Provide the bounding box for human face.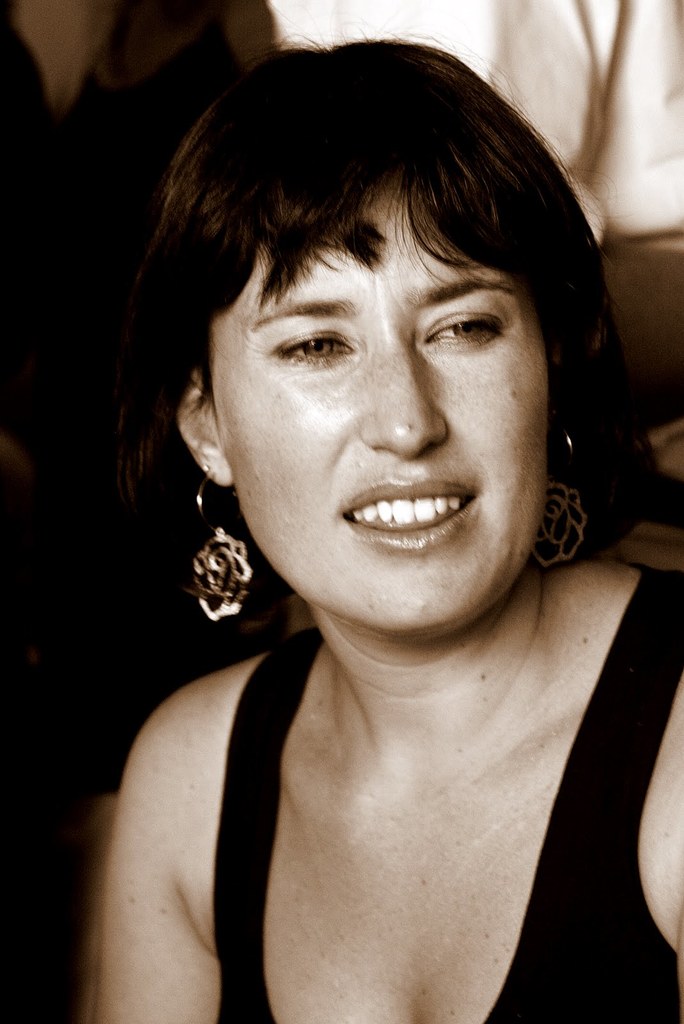
region(205, 181, 555, 631).
